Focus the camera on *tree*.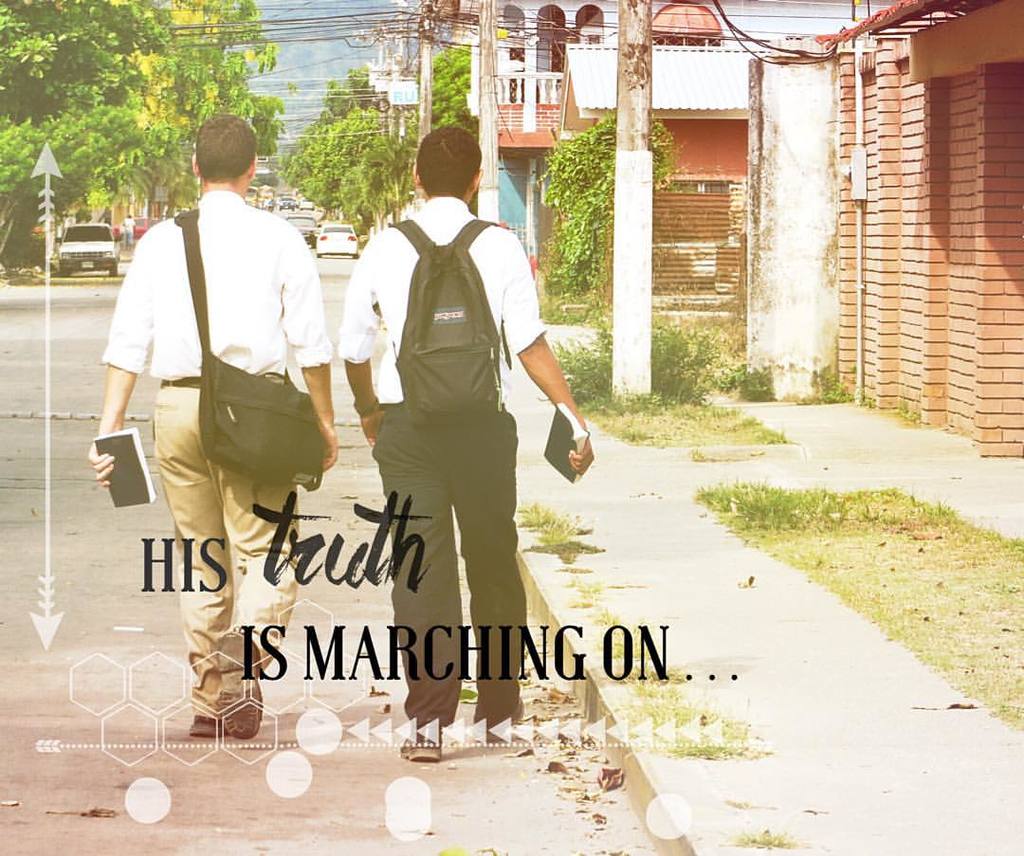
Focus region: 0 0 140 277.
